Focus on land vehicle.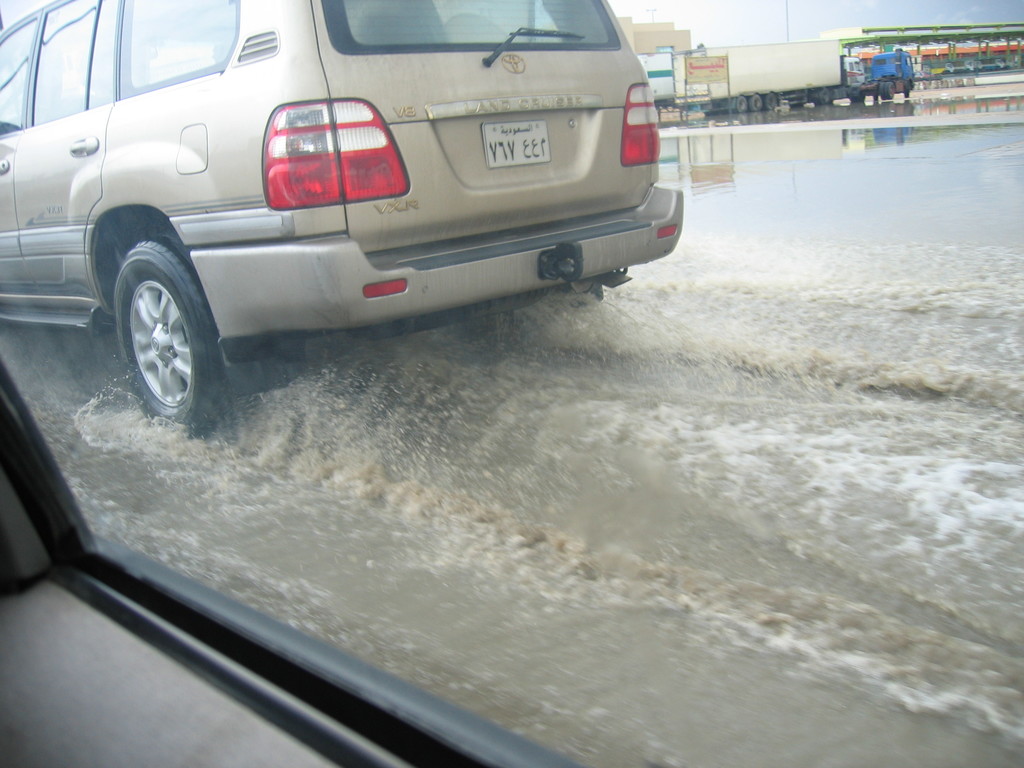
Focused at (x1=45, y1=21, x2=646, y2=411).
